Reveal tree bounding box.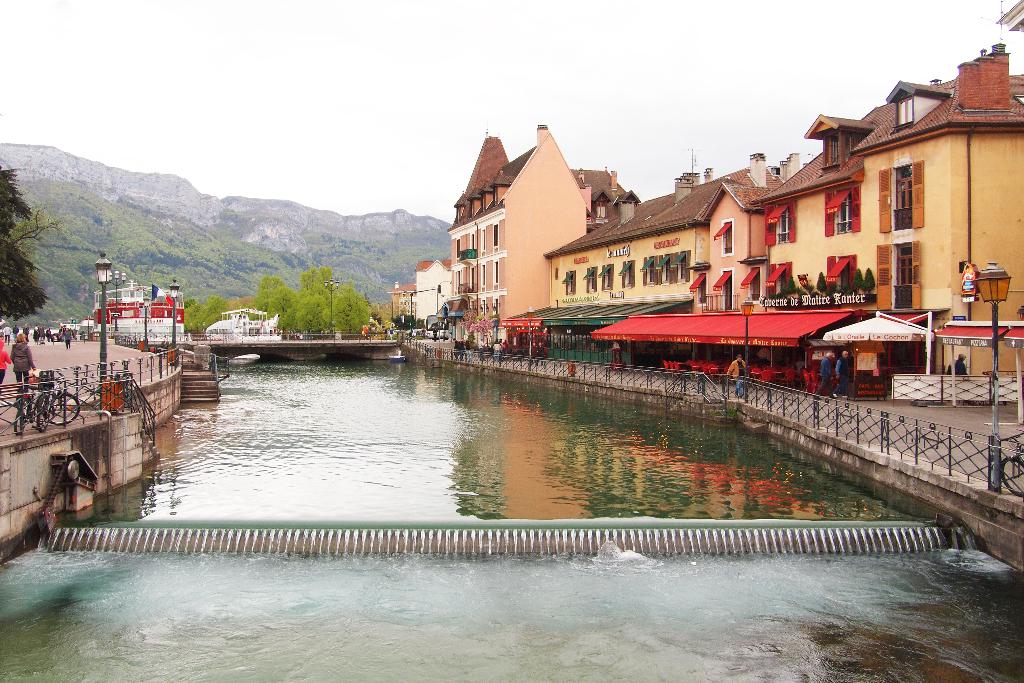
Revealed: rect(334, 277, 367, 342).
